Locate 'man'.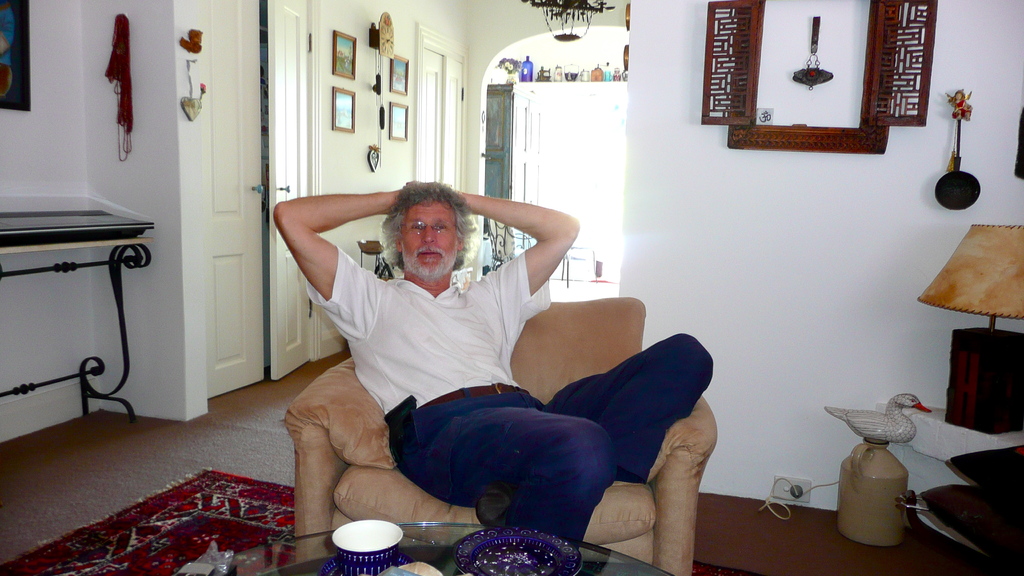
Bounding box: [265, 165, 624, 529].
